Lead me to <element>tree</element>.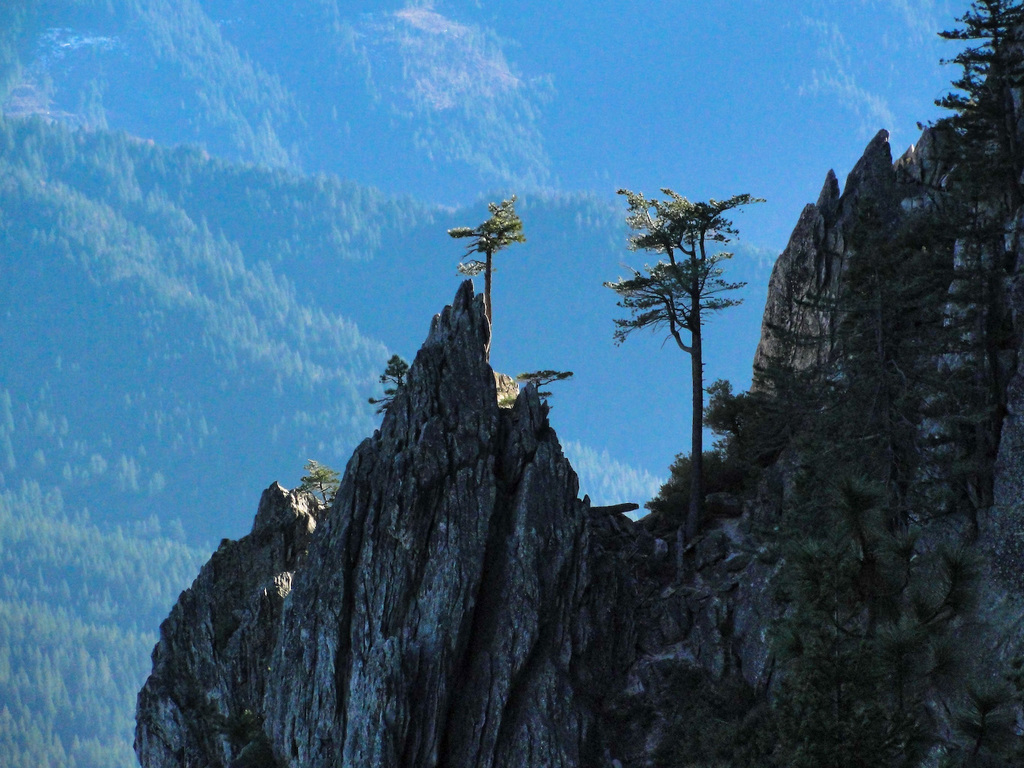
Lead to <bbox>372, 352, 407, 424</bbox>.
